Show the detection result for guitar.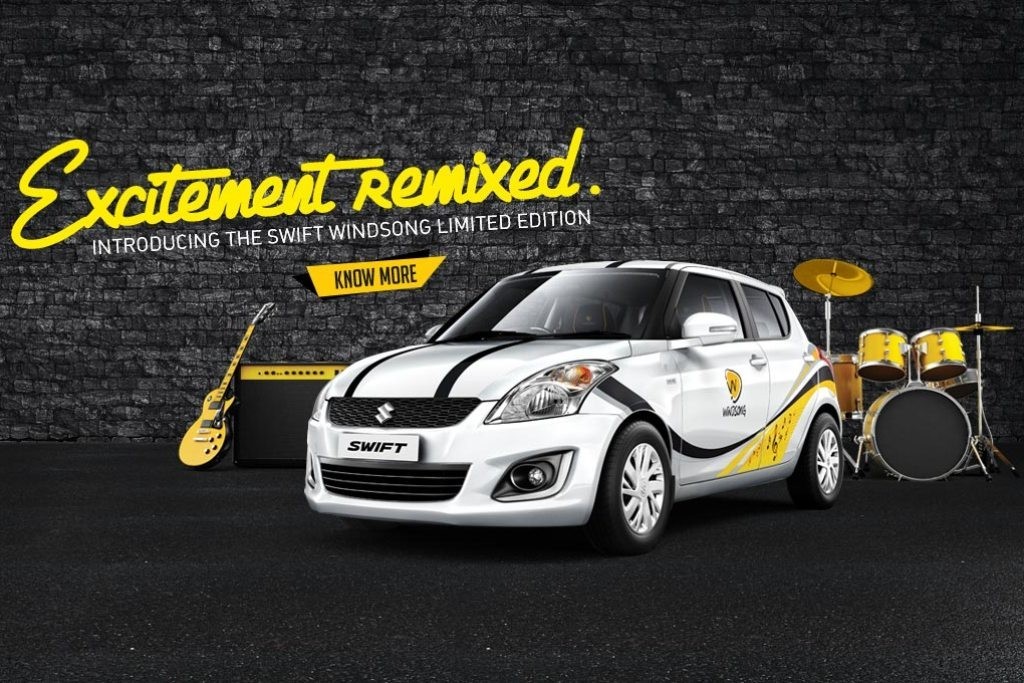
[171,316,279,480].
